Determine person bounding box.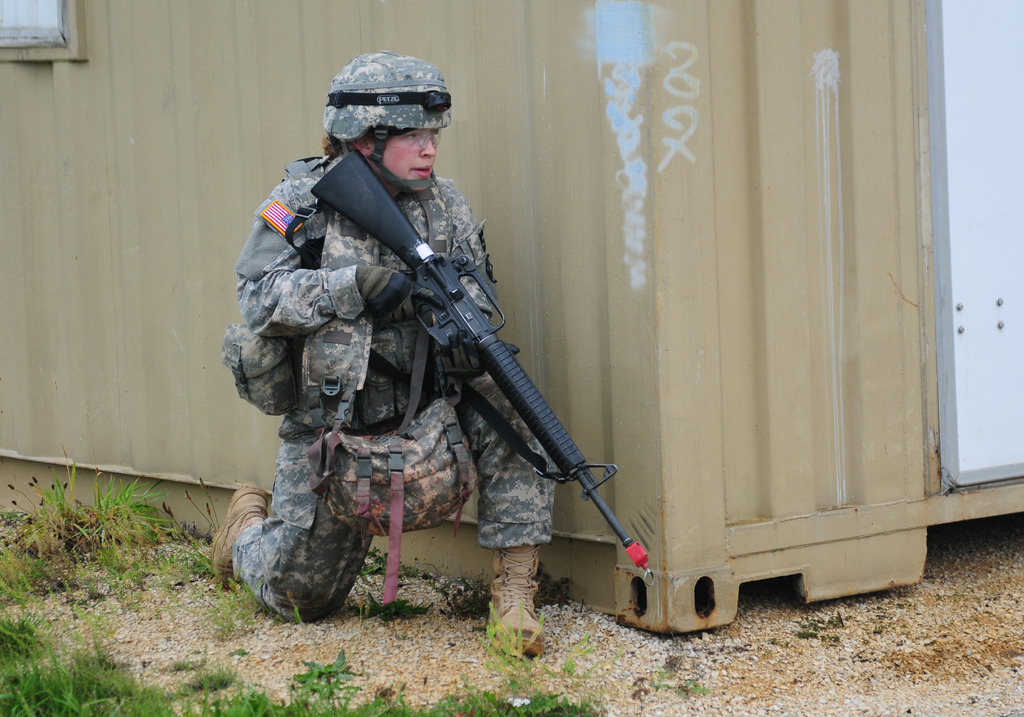
Determined: (223,75,560,635).
